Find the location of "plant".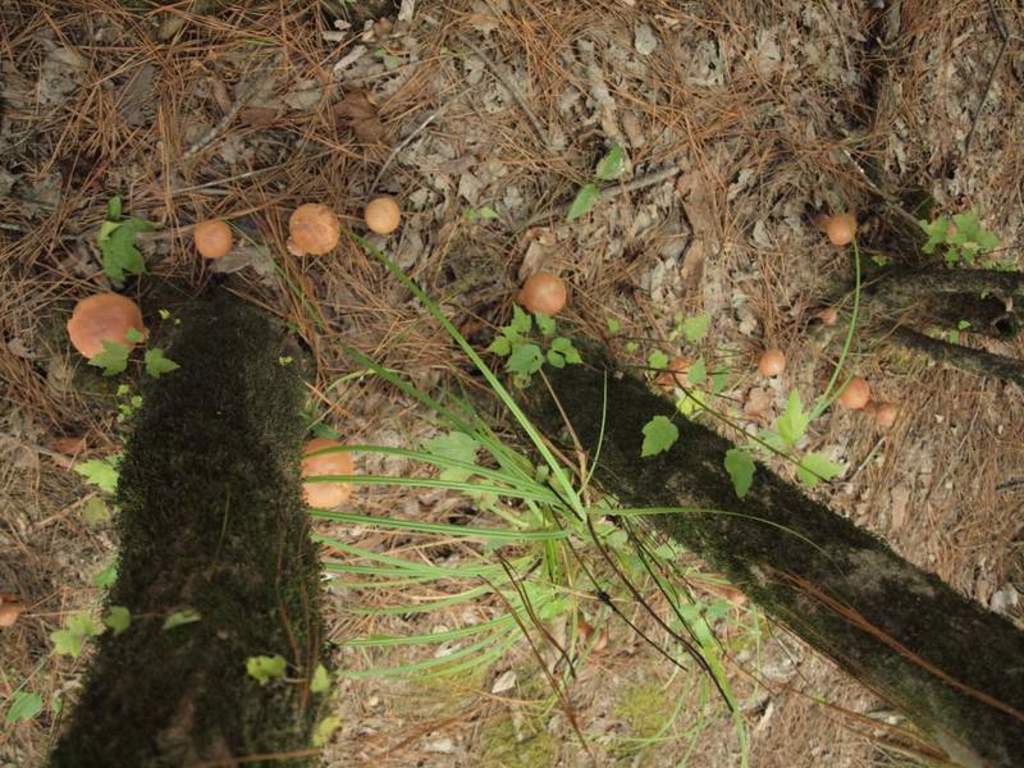
Location: select_region(559, 143, 630, 212).
